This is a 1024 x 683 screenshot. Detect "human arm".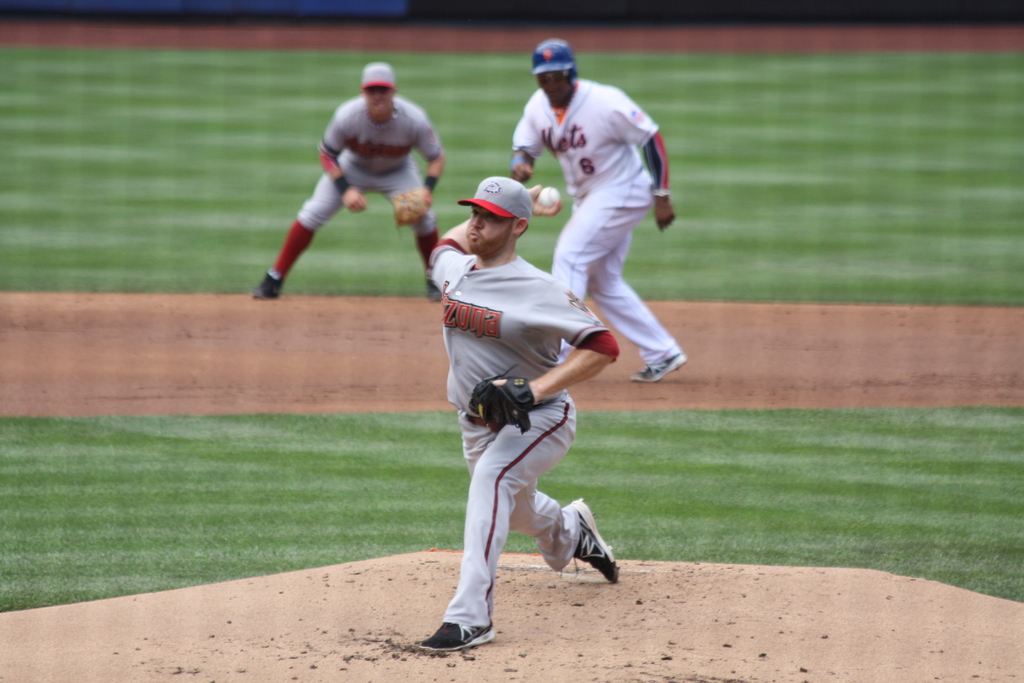
(x1=404, y1=120, x2=449, y2=231).
